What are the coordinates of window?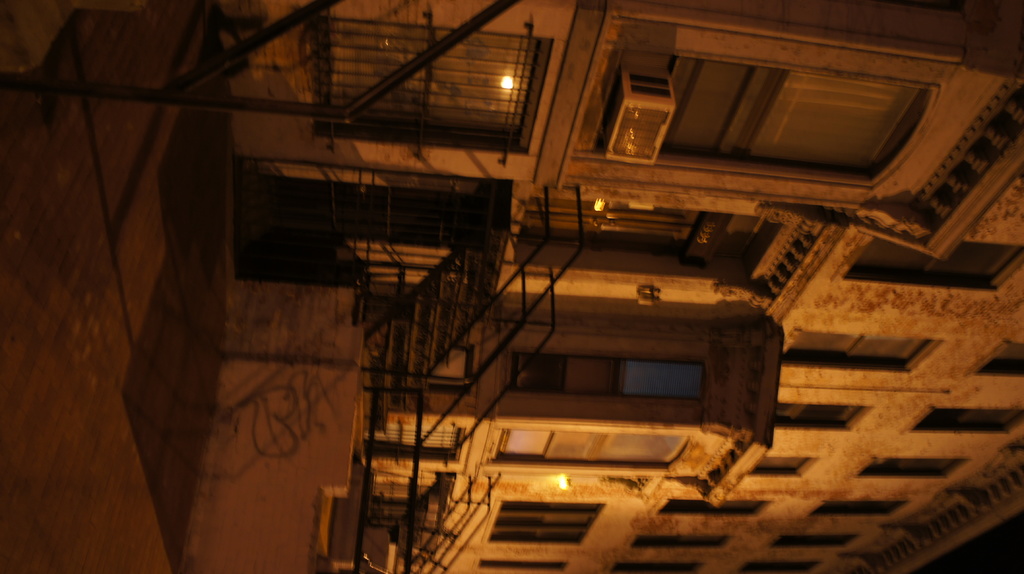
bbox=(770, 319, 941, 383).
